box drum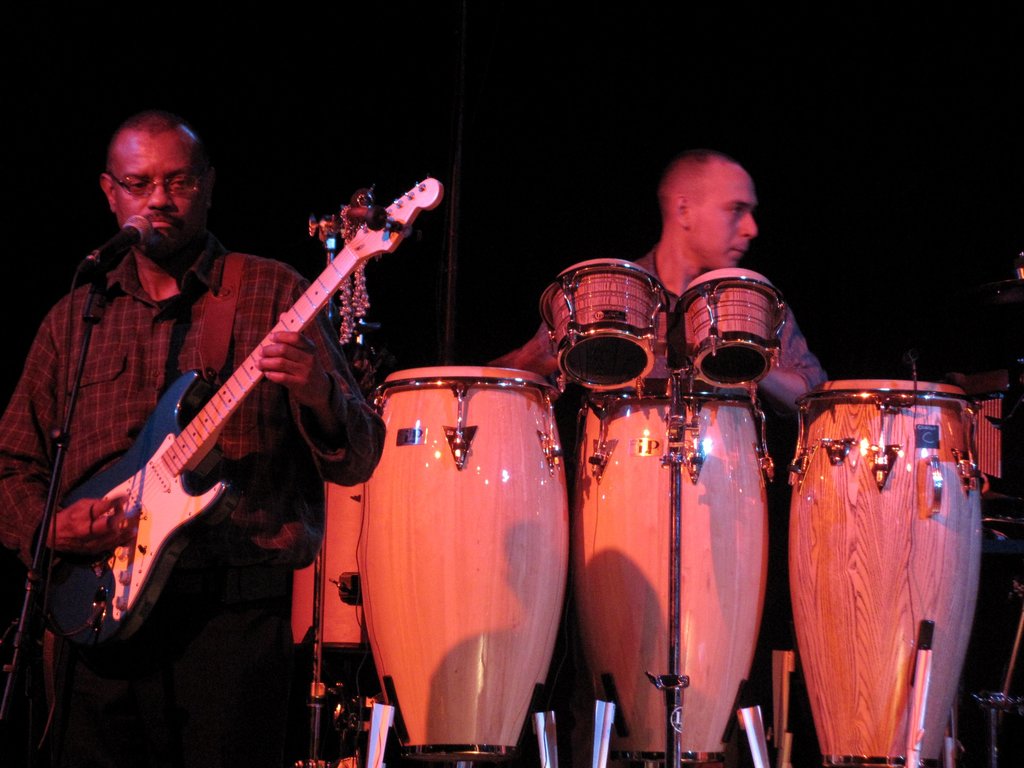
bbox=(355, 366, 567, 763)
